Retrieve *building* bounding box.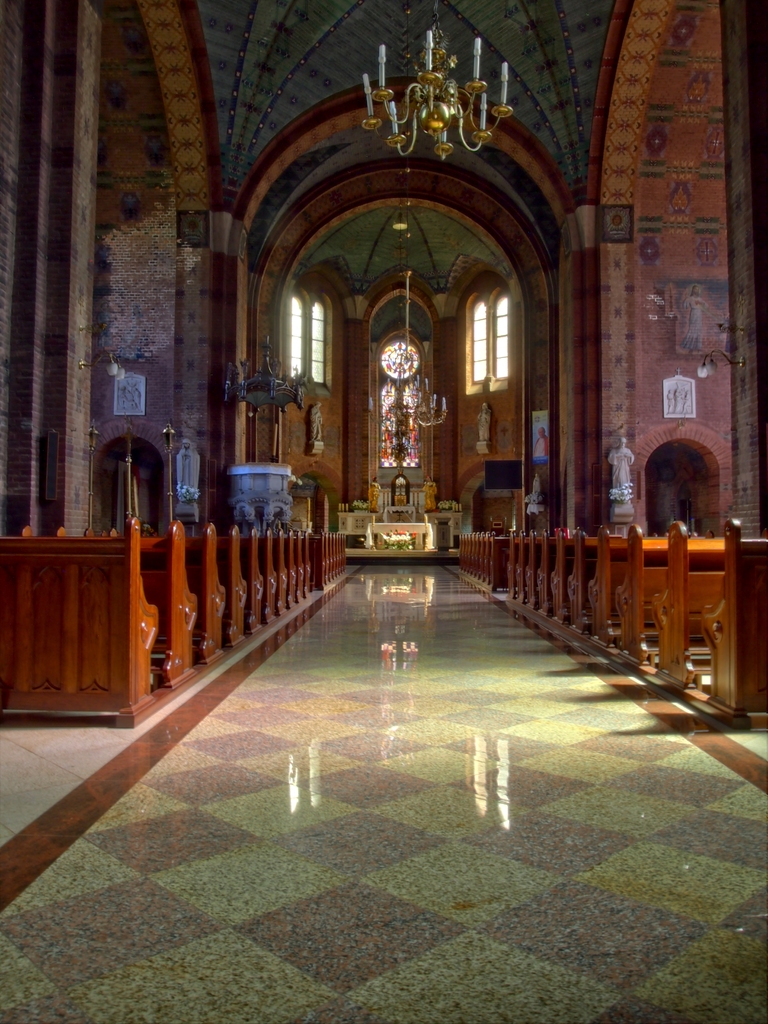
Bounding box: <region>0, 1, 767, 1022</region>.
